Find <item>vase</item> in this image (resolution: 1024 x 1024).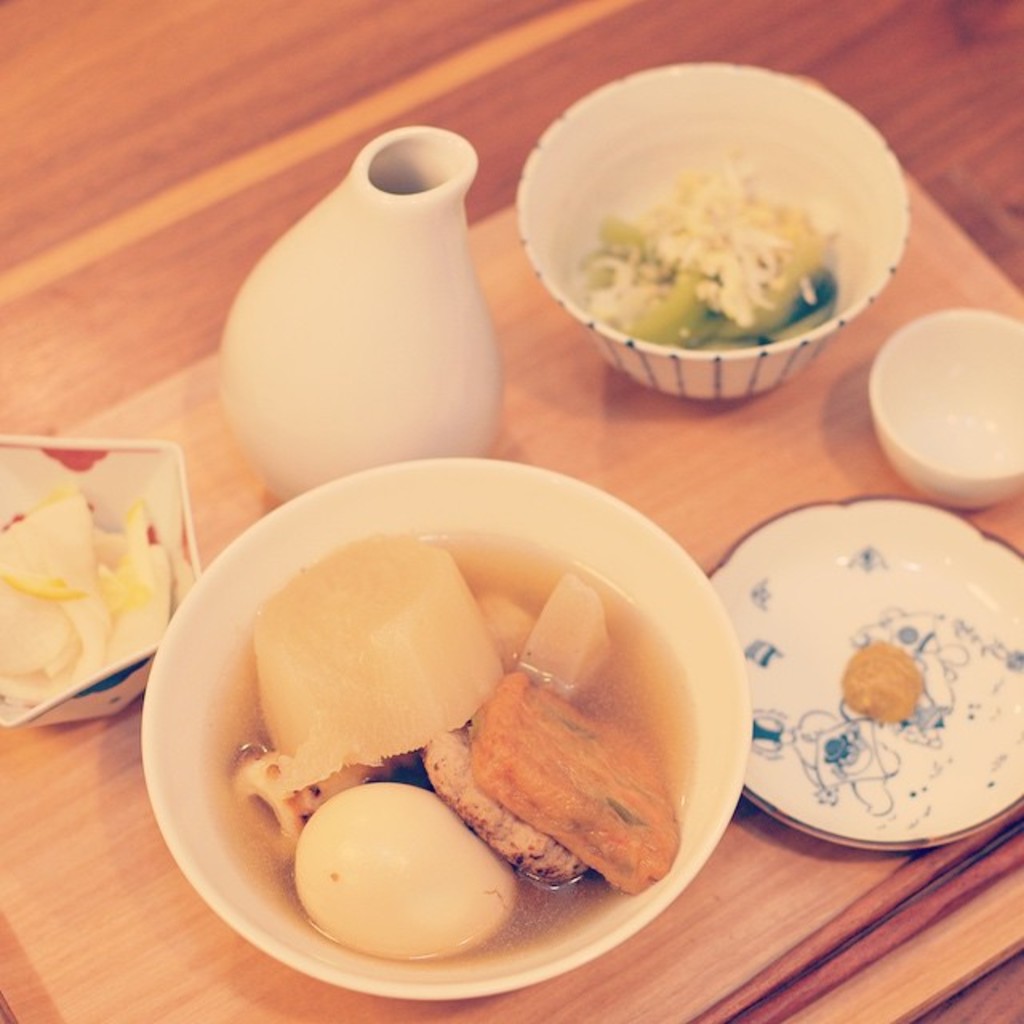
[218,120,509,504].
